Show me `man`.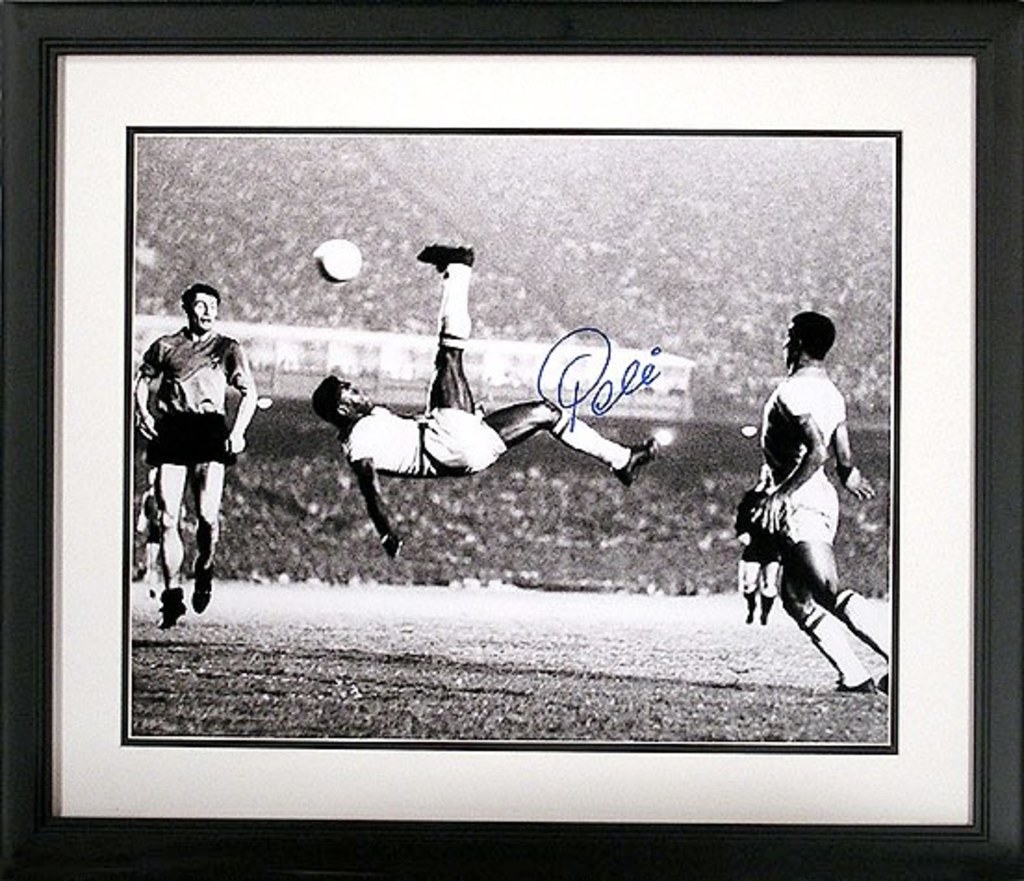
`man` is here: x1=299, y1=230, x2=662, y2=564.
